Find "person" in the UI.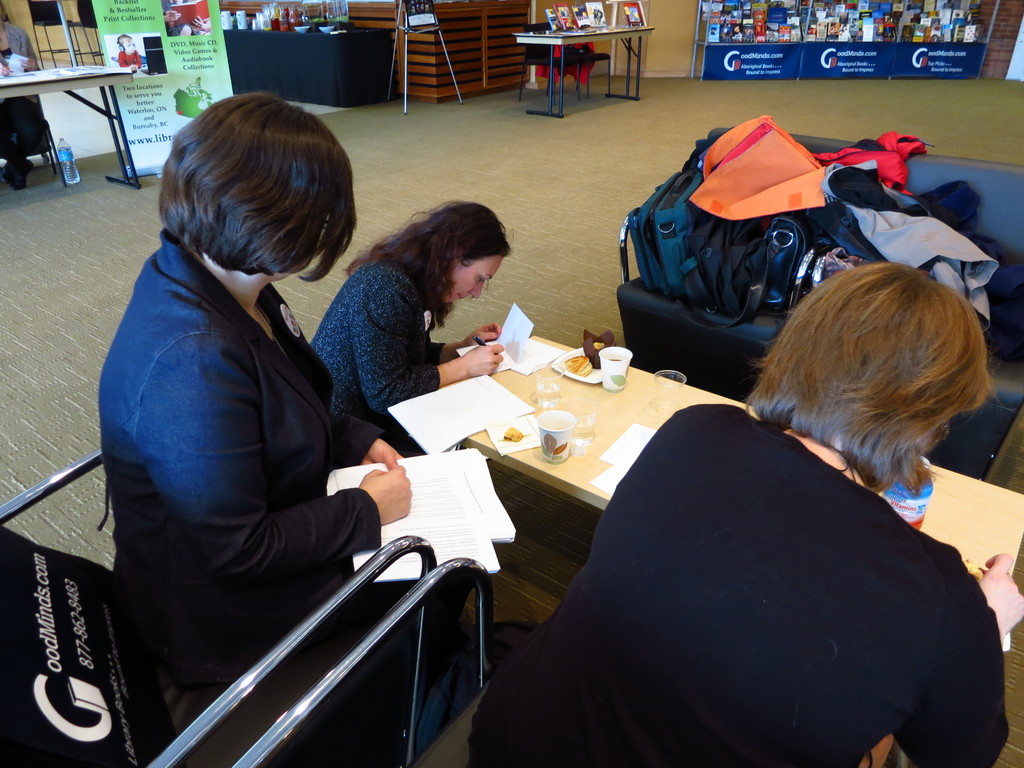
UI element at {"left": 98, "top": 93, "right": 477, "bottom": 683}.
